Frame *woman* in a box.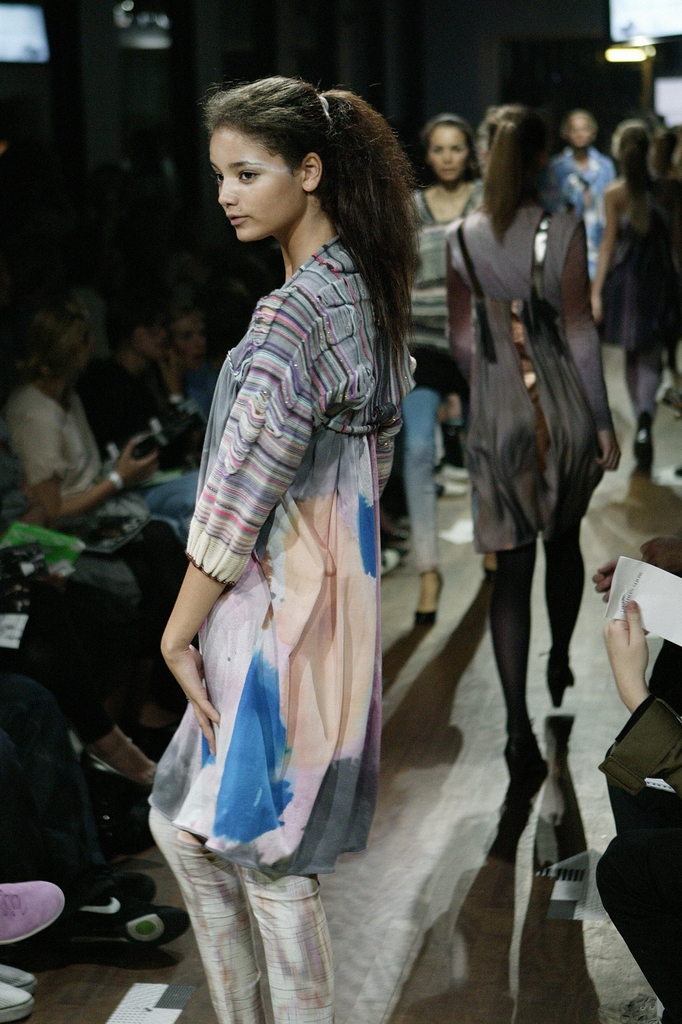
{"x1": 563, "y1": 93, "x2": 628, "y2": 365}.
